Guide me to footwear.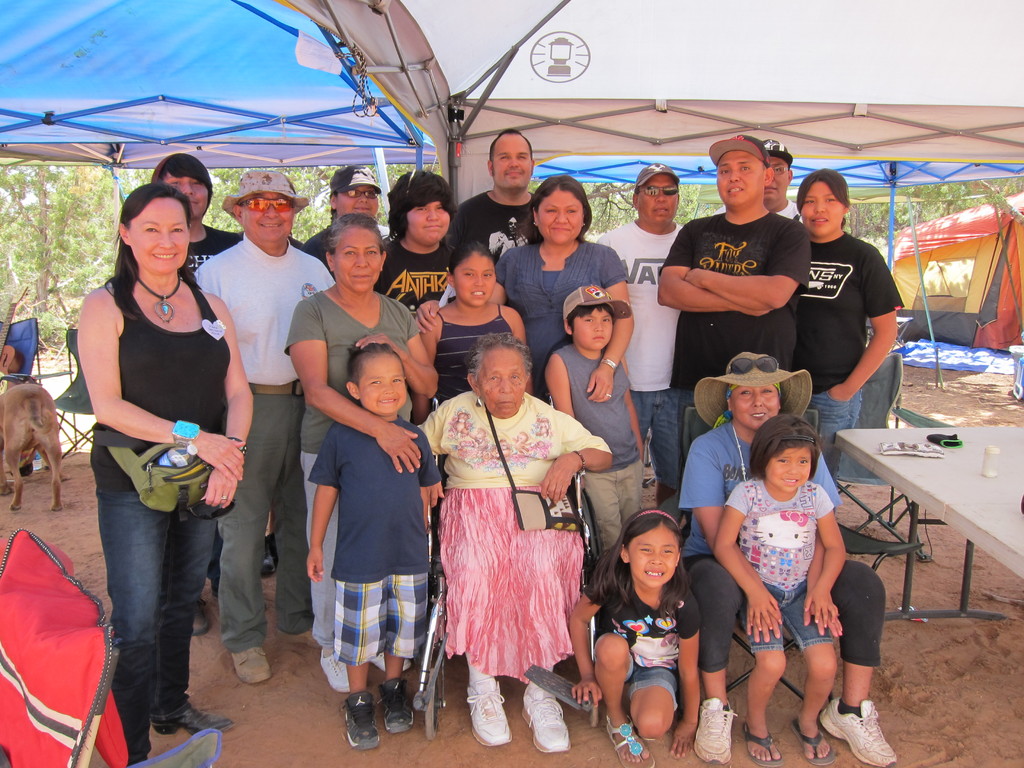
Guidance: <region>792, 714, 835, 767</region>.
